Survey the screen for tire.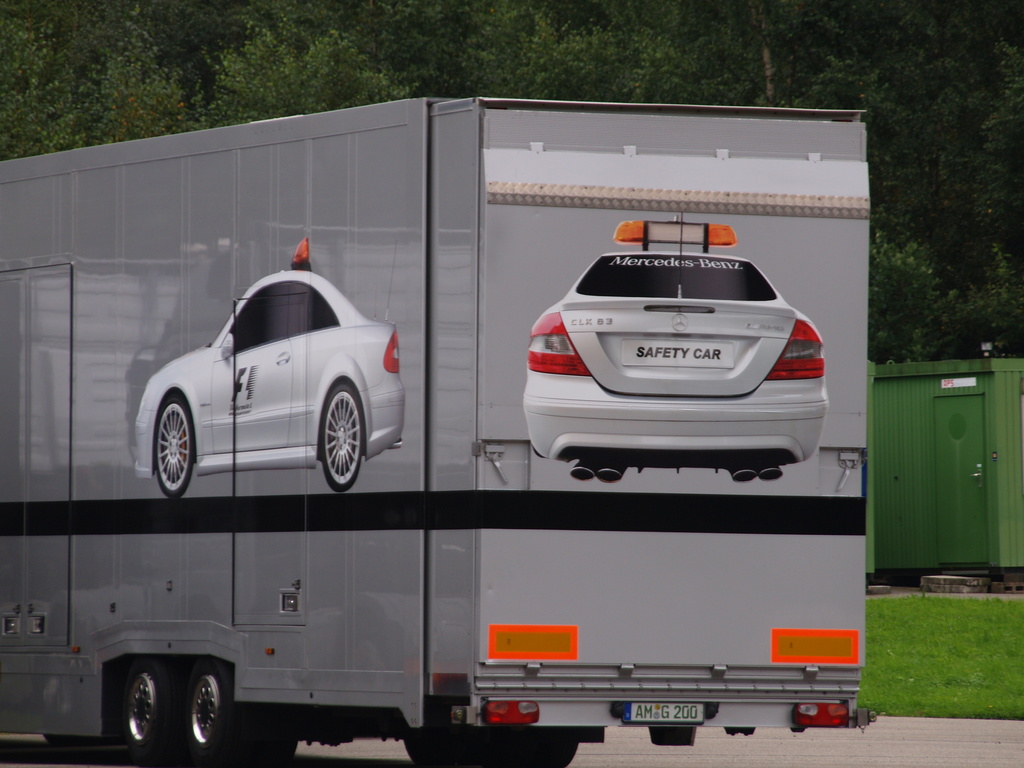
Survey found: (left=119, top=657, right=184, bottom=765).
